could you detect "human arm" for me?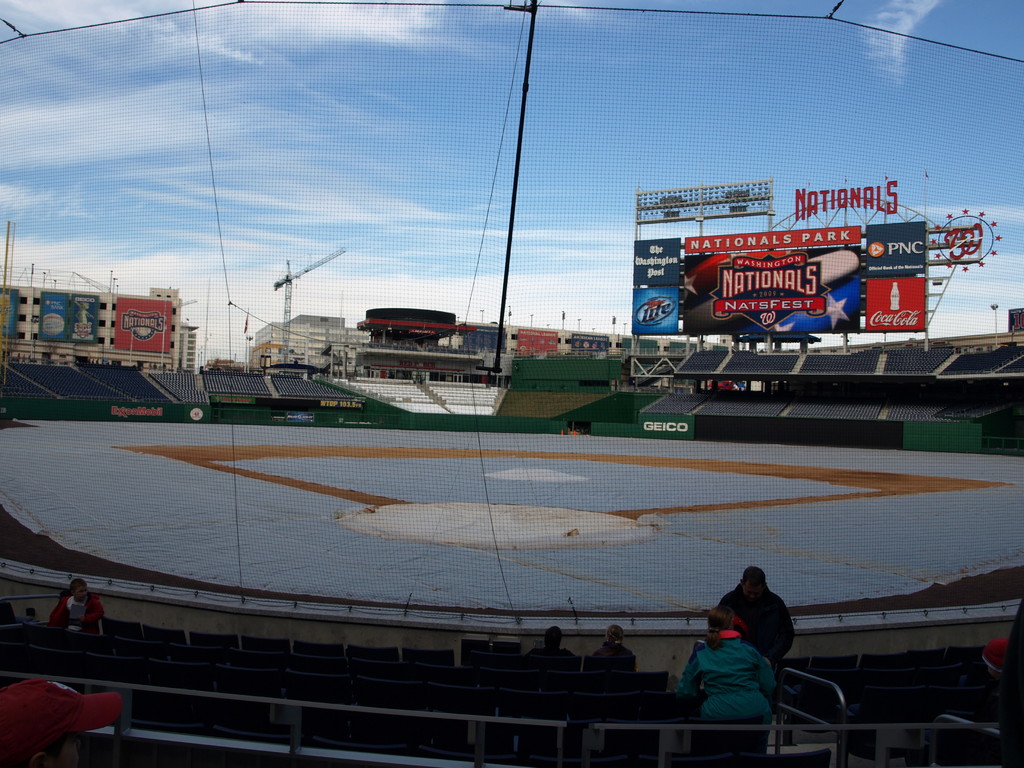
Detection result: locate(755, 650, 782, 692).
